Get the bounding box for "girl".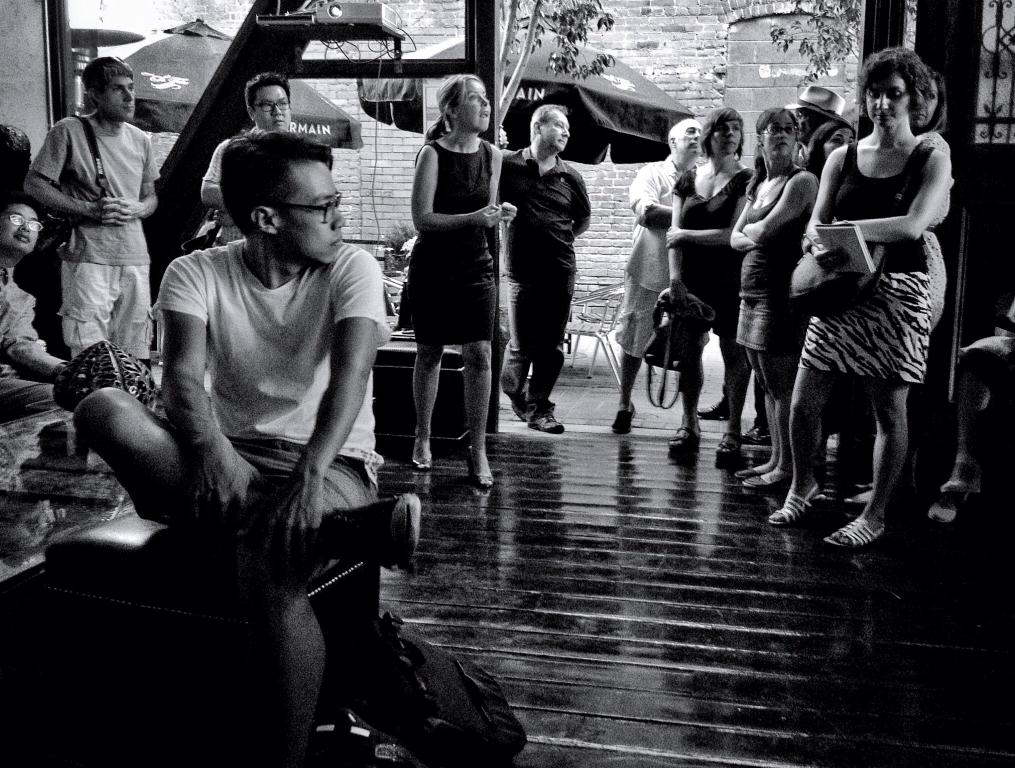
(764, 49, 952, 559).
